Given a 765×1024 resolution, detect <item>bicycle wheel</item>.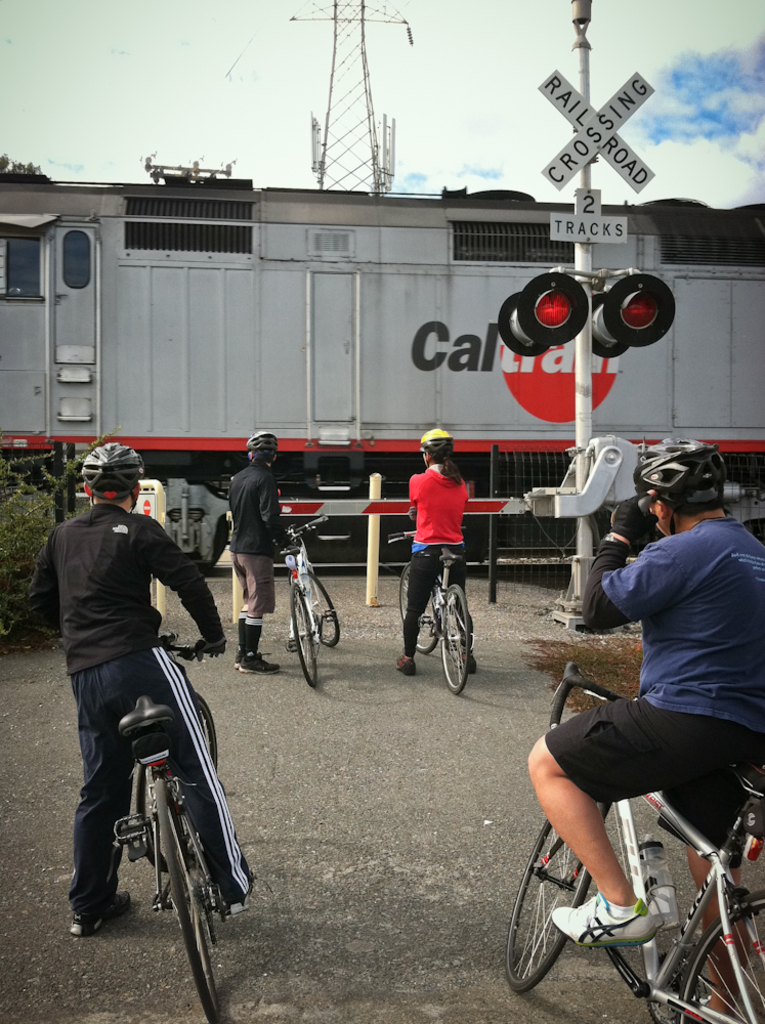
397, 558, 441, 657.
